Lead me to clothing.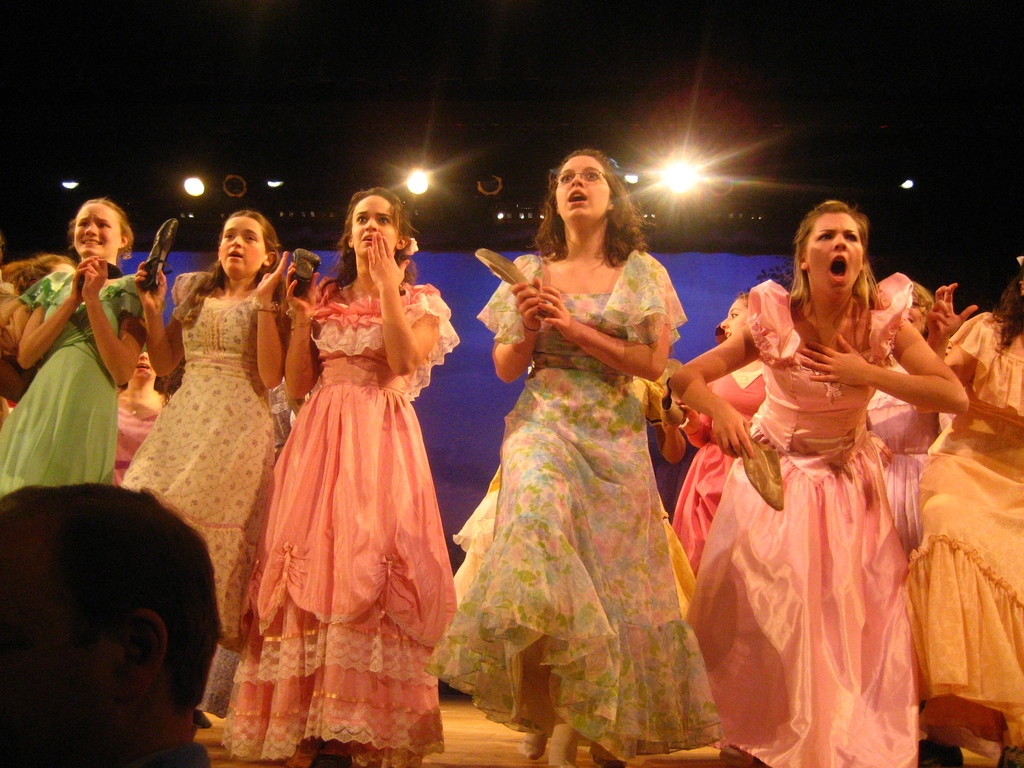
Lead to <region>223, 273, 473, 720</region>.
